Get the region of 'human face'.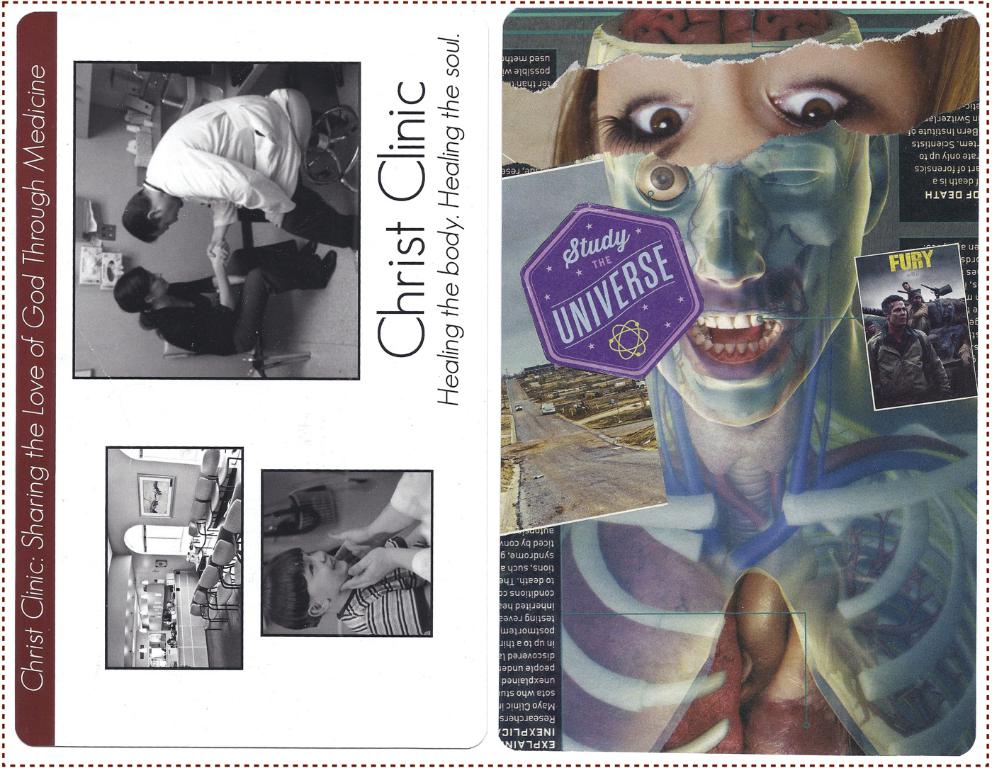
(151, 269, 168, 291).
